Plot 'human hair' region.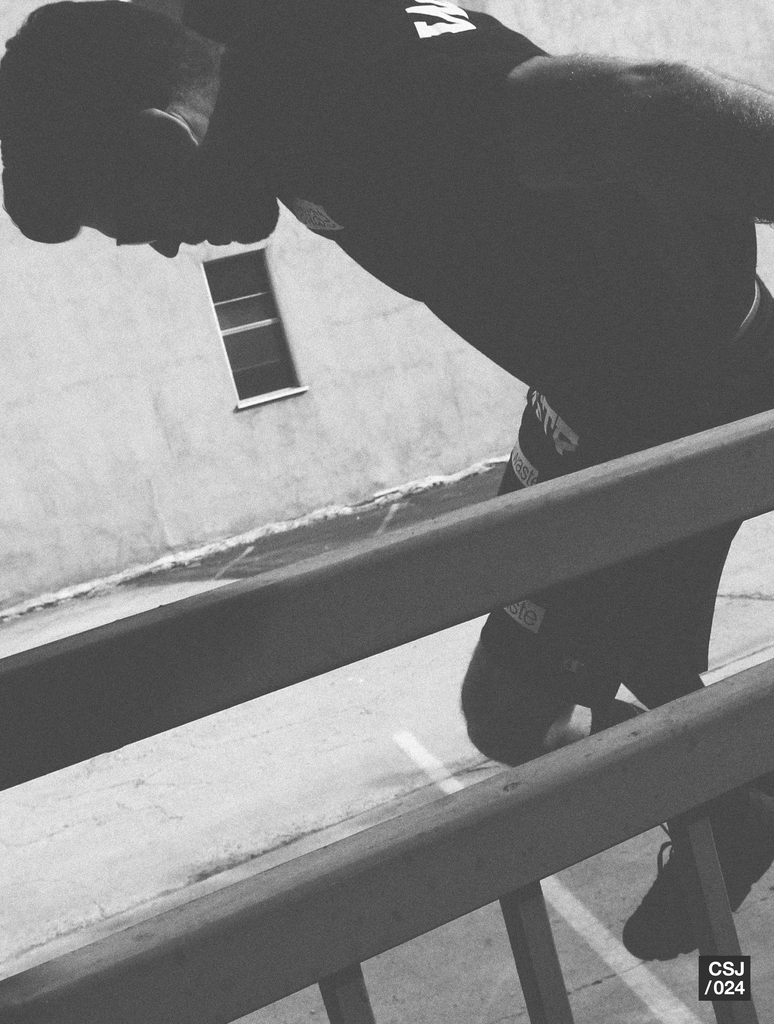
Plotted at [0,0,216,248].
